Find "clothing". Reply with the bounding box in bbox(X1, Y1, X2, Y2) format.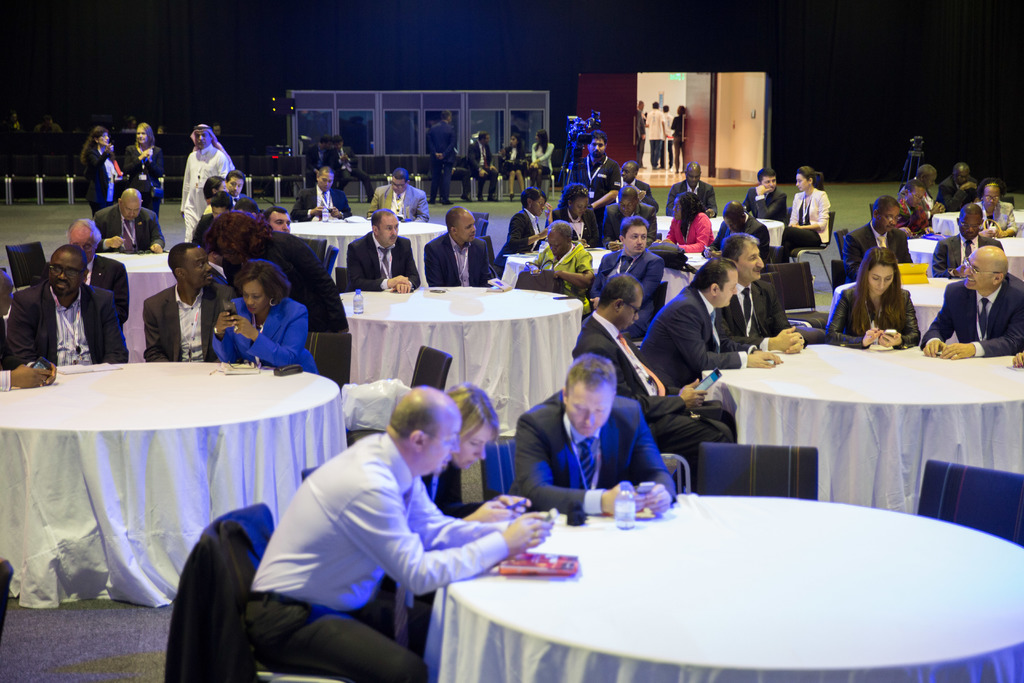
bbox(662, 216, 716, 262).
